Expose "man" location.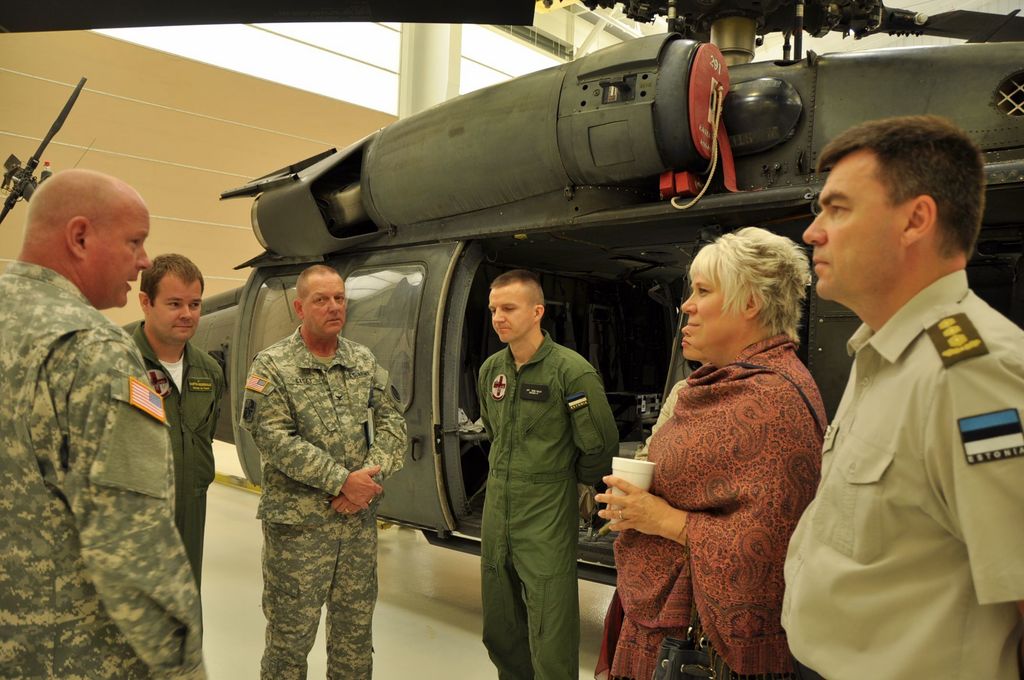
Exposed at crop(237, 262, 405, 679).
